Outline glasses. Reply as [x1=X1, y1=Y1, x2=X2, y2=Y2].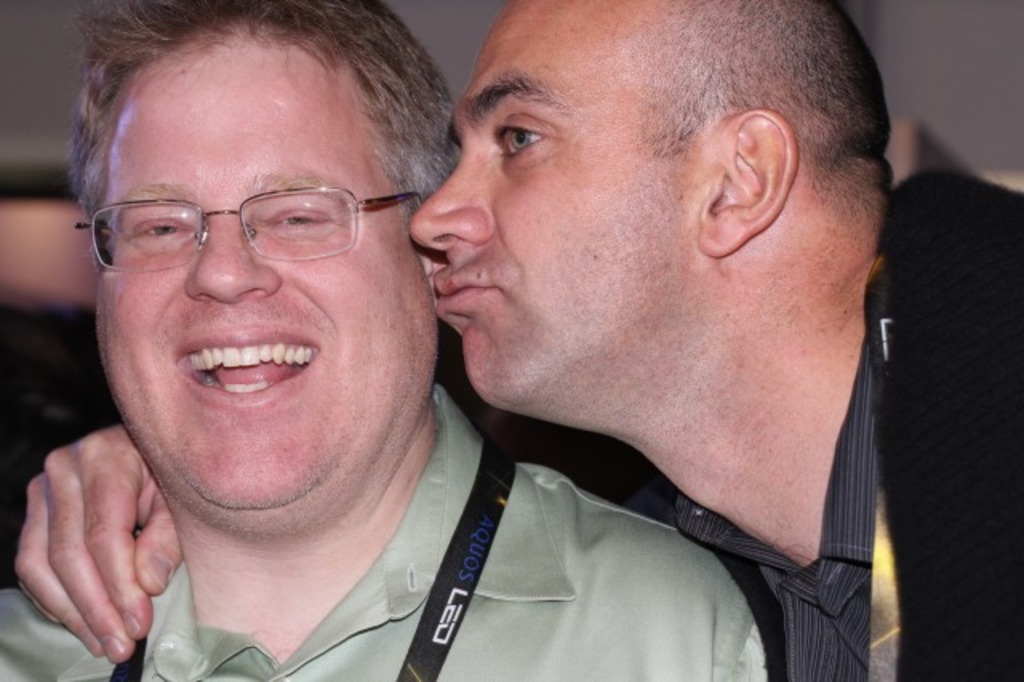
[x1=74, y1=187, x2=422, y2=279].
